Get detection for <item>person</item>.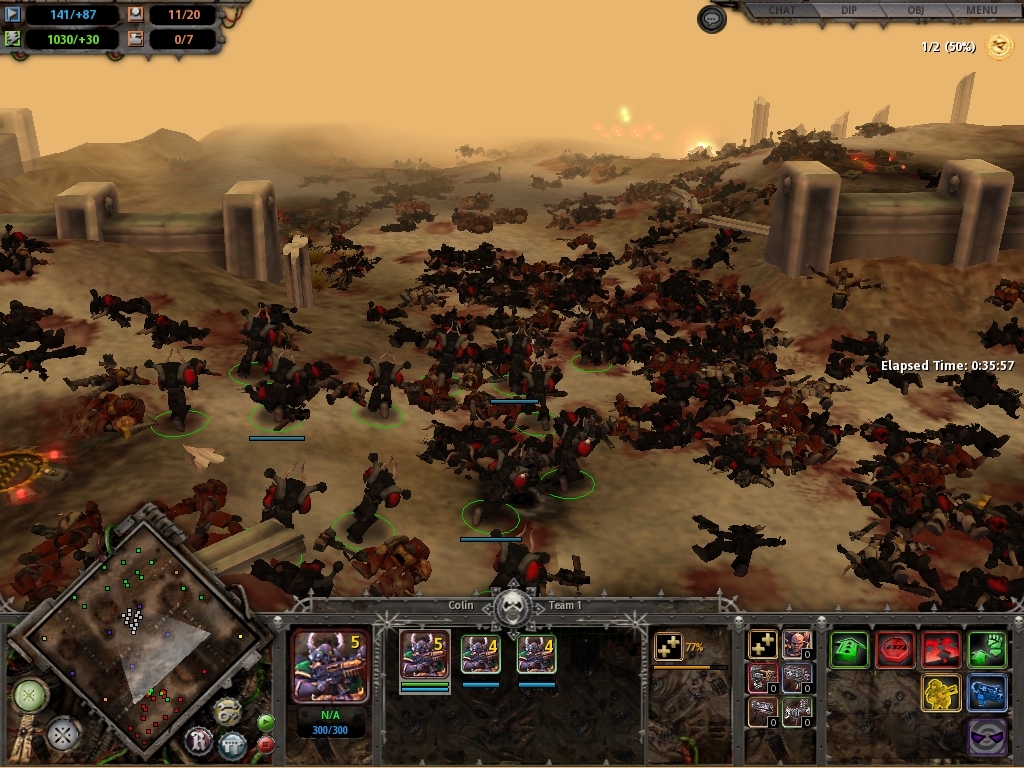
Detection: x1=159 y1=476 x2=257 y2=551.
